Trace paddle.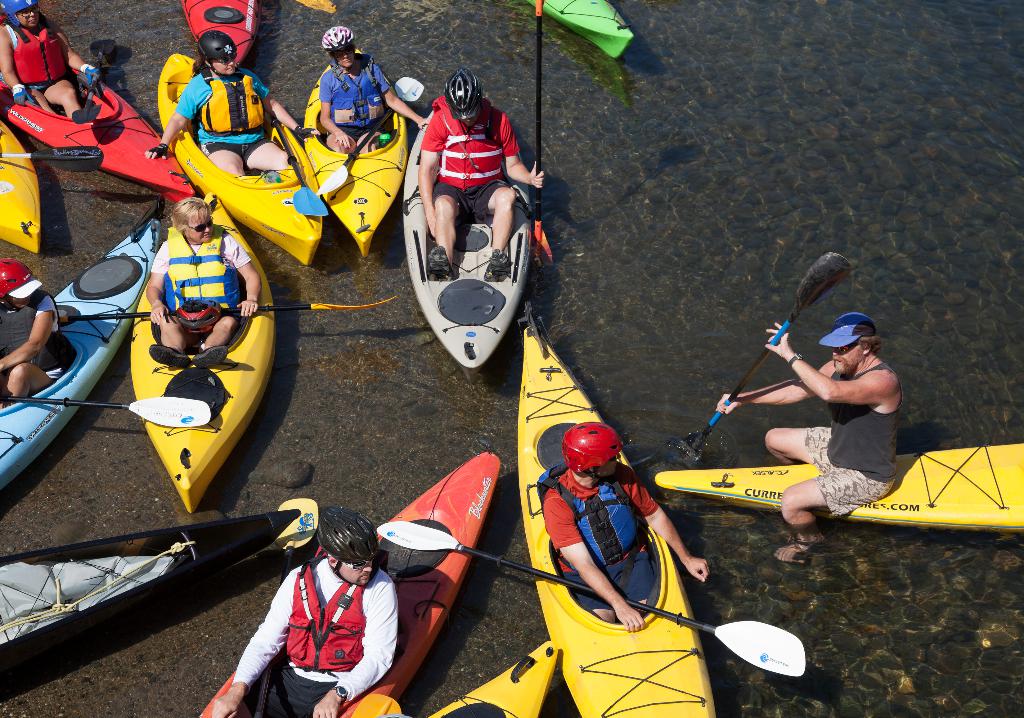
Traced to x1=0, y1=131, x2=100, y2=177.
